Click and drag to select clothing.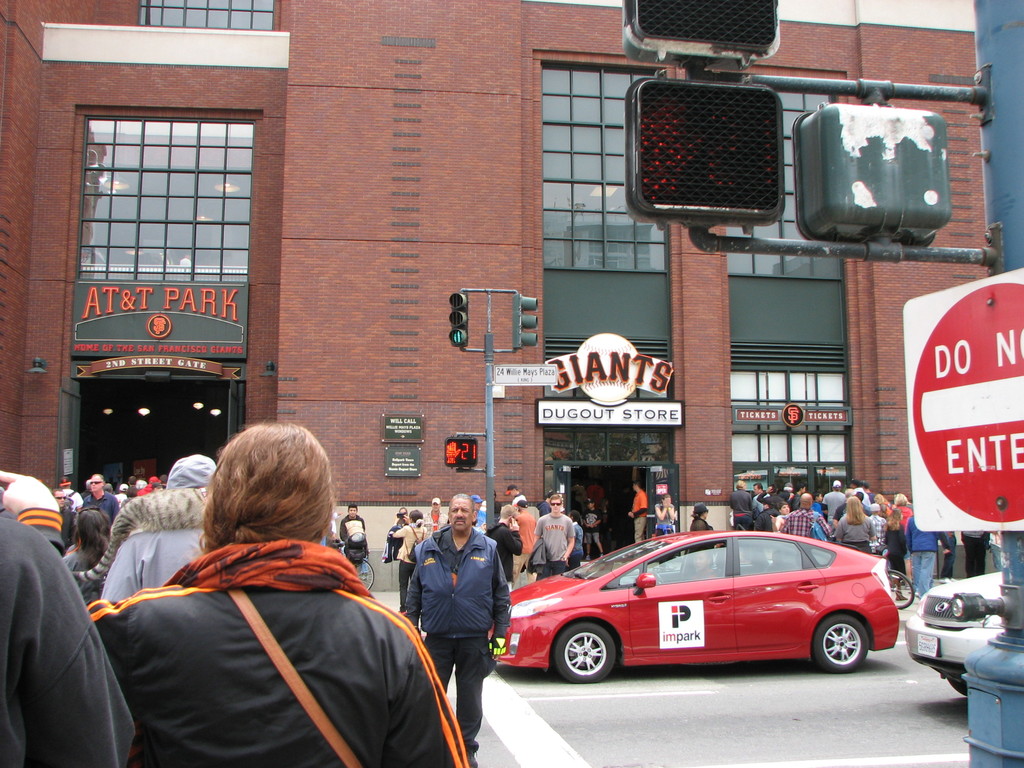
Selection: <box>138,480,156,493</box>.
